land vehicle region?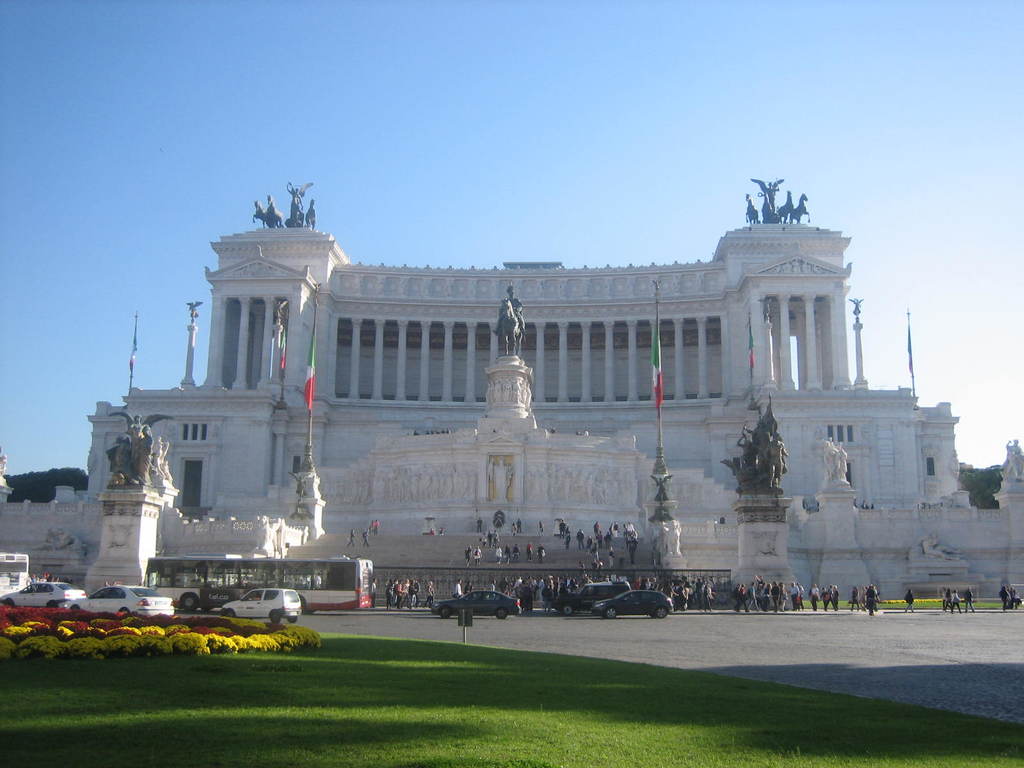
<region>137, 547, 378, 615</region>
